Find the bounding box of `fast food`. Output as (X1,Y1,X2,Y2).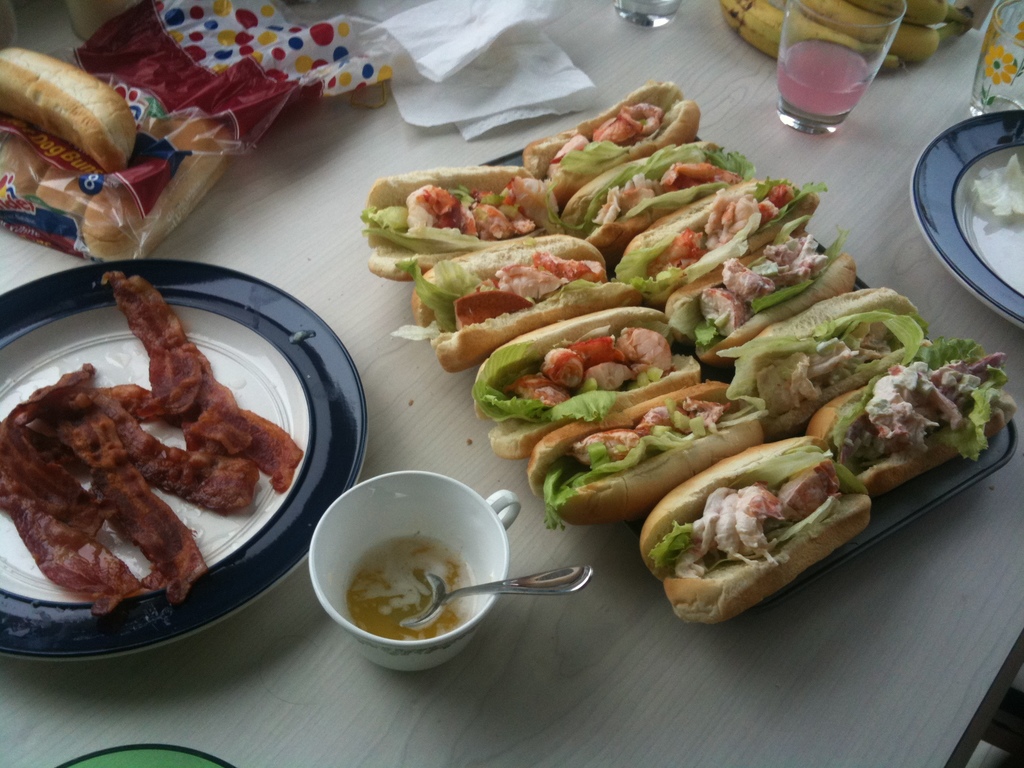
(0,293,300,621).
